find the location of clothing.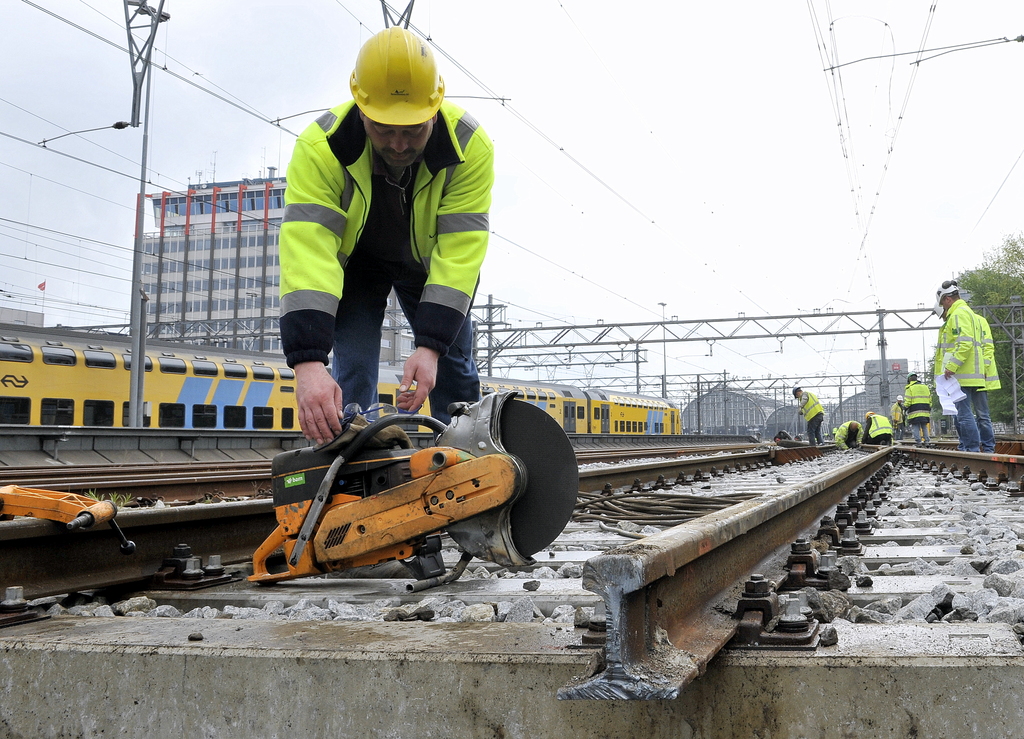
Location: (801,389,824,446).
